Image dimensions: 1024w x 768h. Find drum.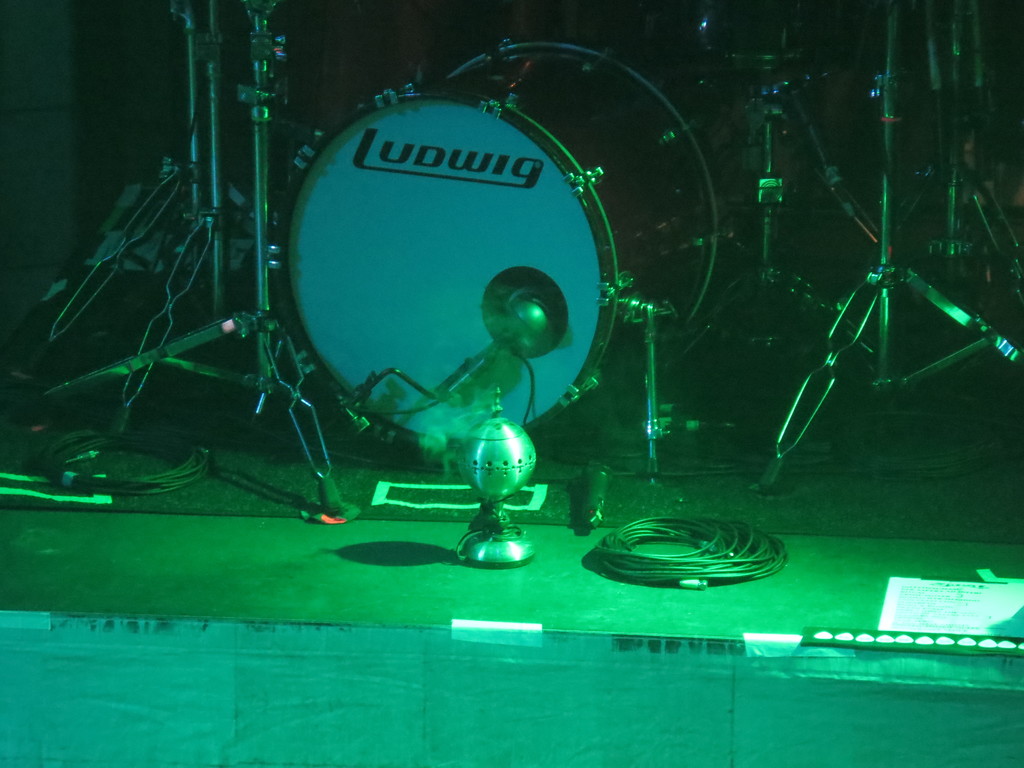
[652, 0, 860, 83].
